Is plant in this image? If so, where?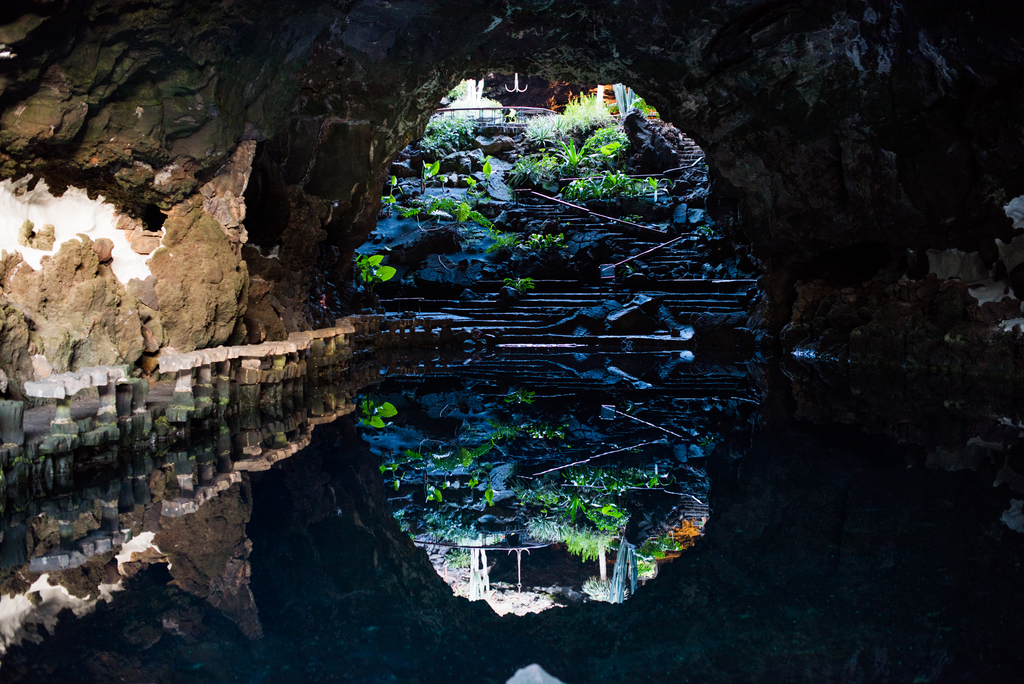
Yes, at bbox=(351, 239, 401, 285).
